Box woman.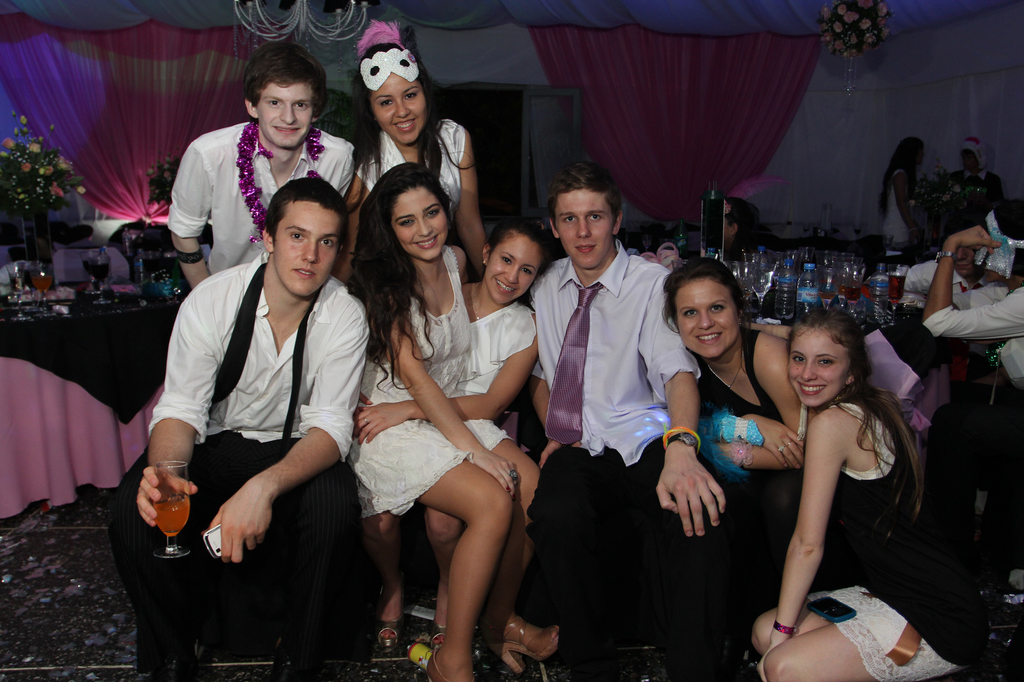
select_region(341, 201, 539, 672).
